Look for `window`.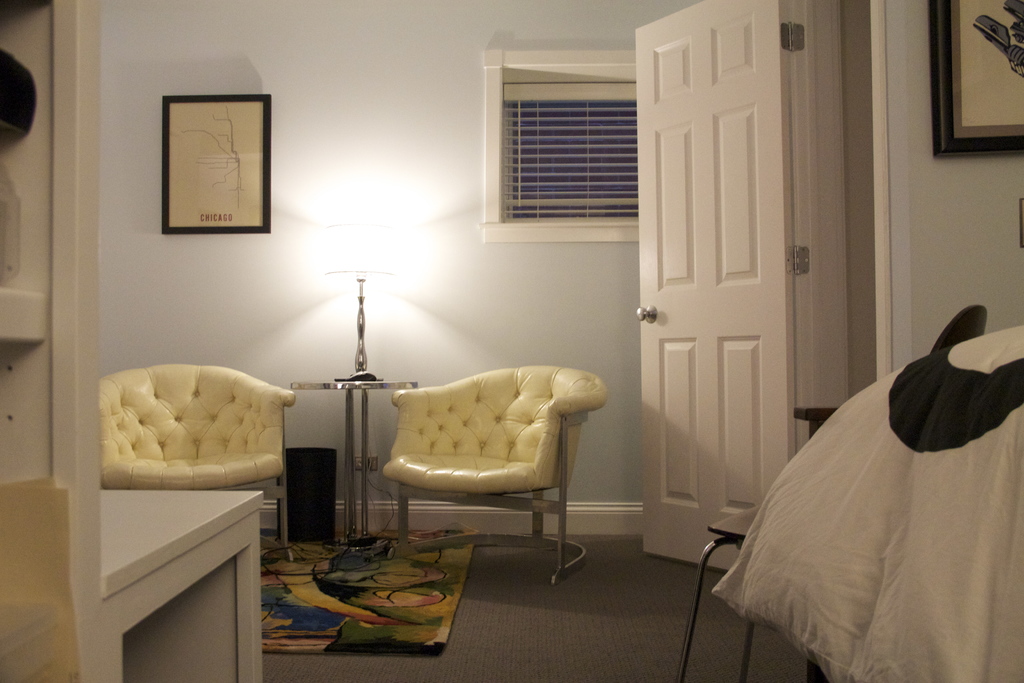
Found: {"left": 486, "top": 59, "right": 671, "bottom": 229}.
